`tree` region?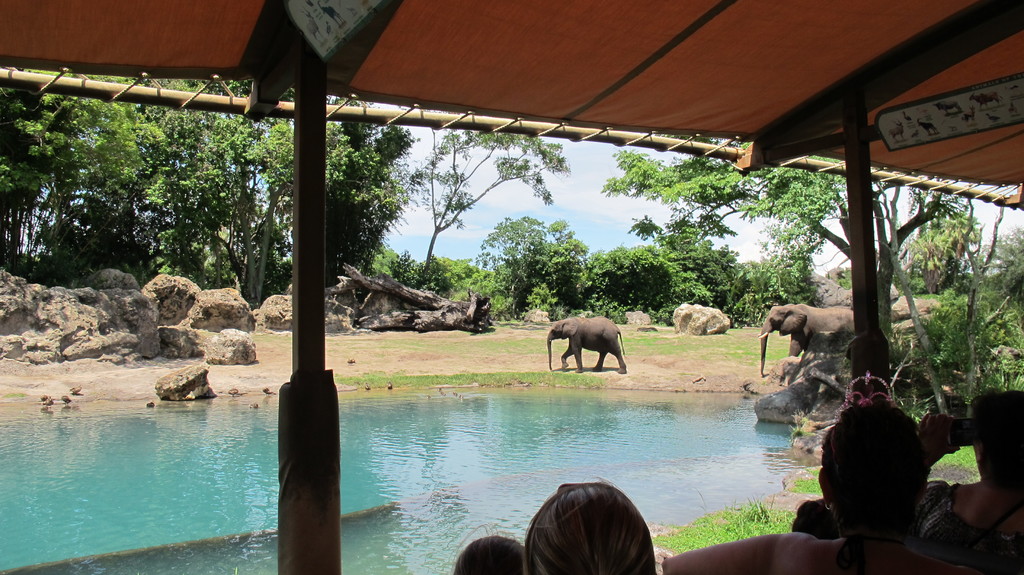
box(419, 131, 568, 282)
